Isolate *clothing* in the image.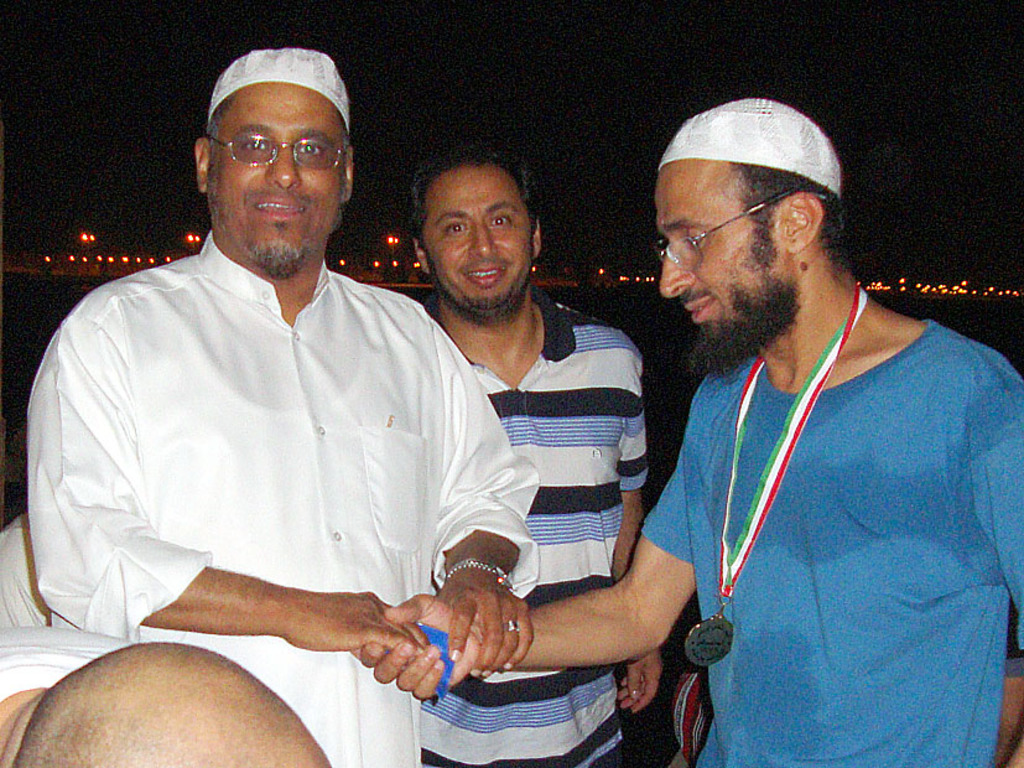
Isolated region: <box>405,273,656,767</box>.
